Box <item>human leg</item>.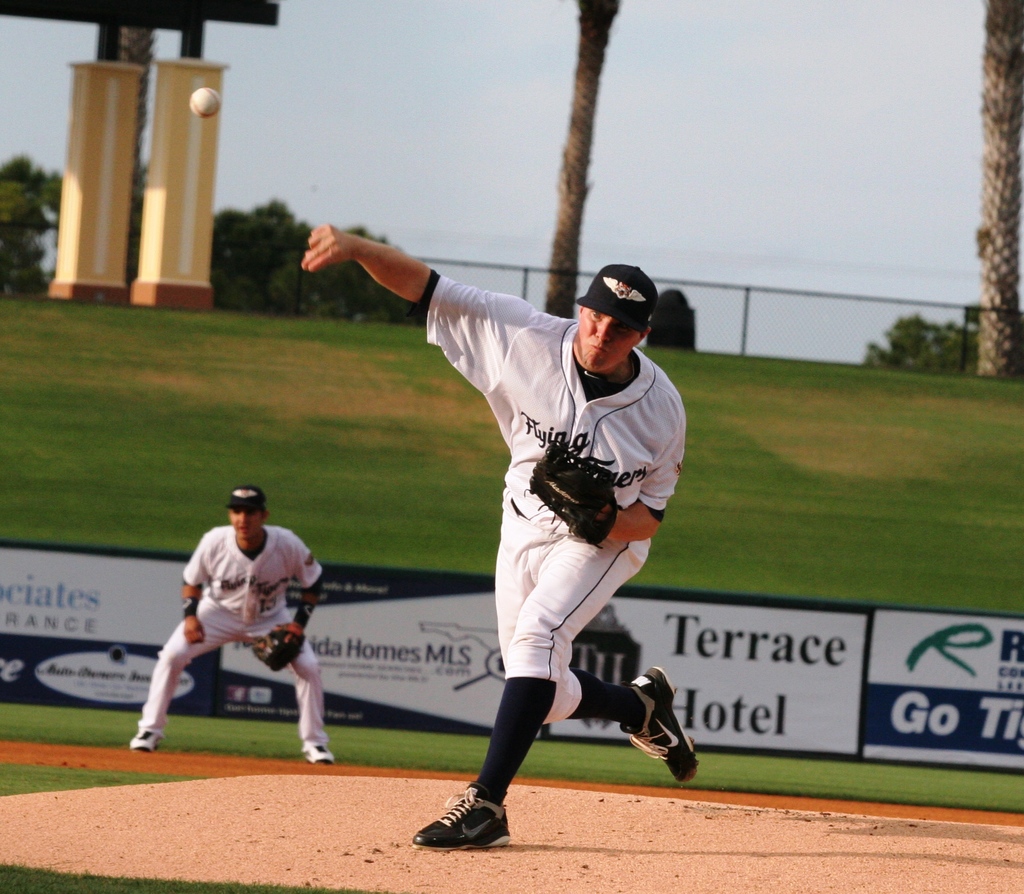
(x1=493, y1=519, x2=698, y2=779).
